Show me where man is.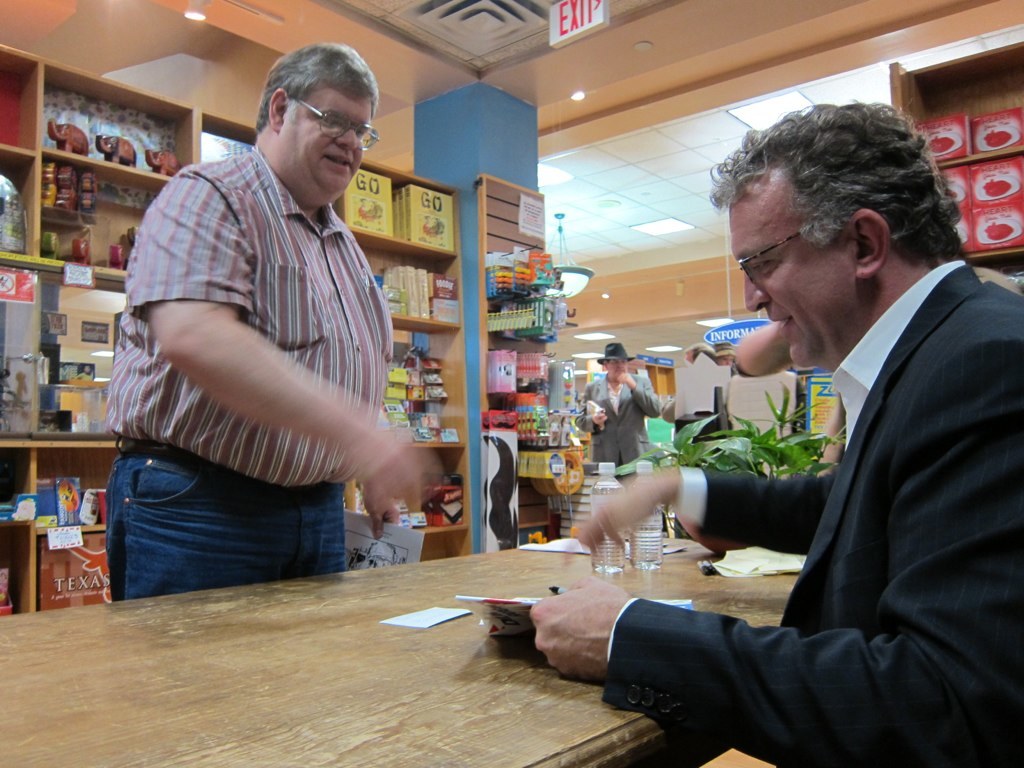
man is at bbox=[110, 41, 451, 604].
